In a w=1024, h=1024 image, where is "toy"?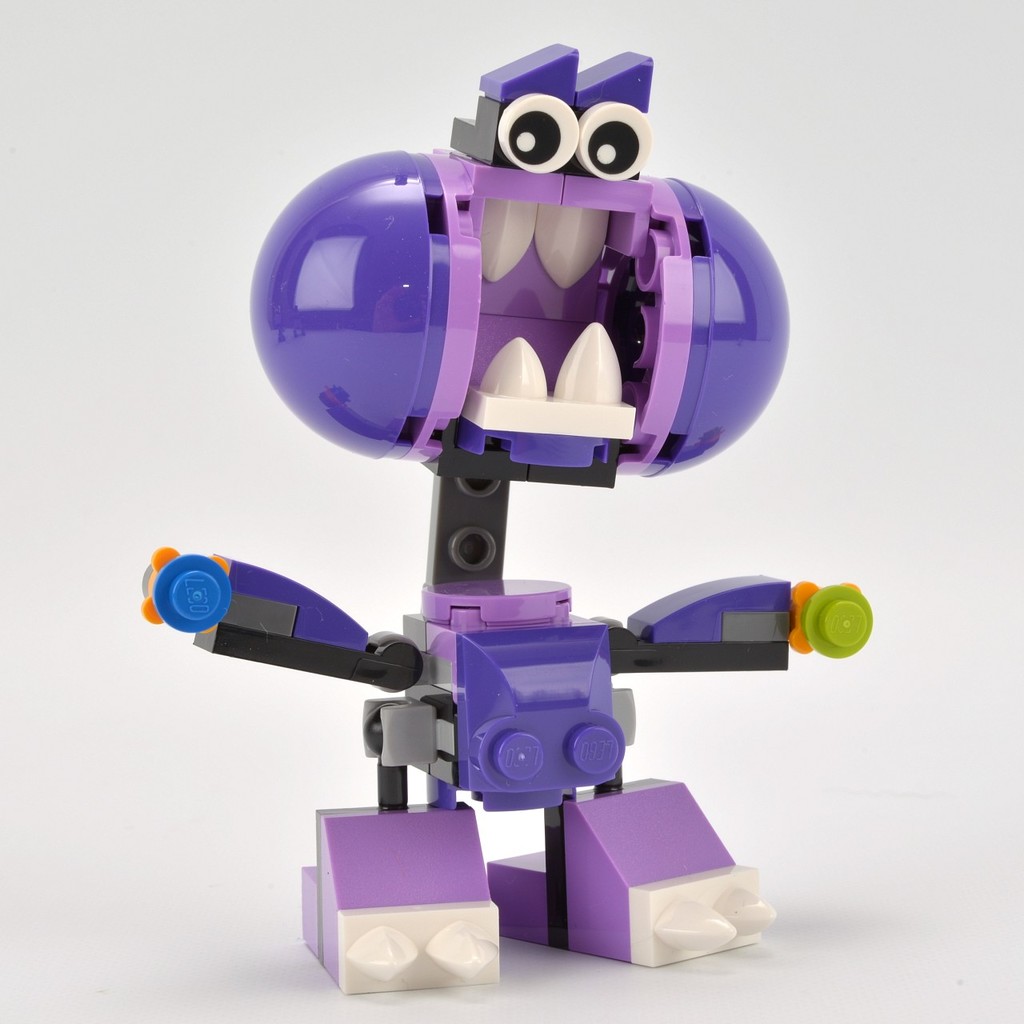
rect(138, 41, 872, 998).
